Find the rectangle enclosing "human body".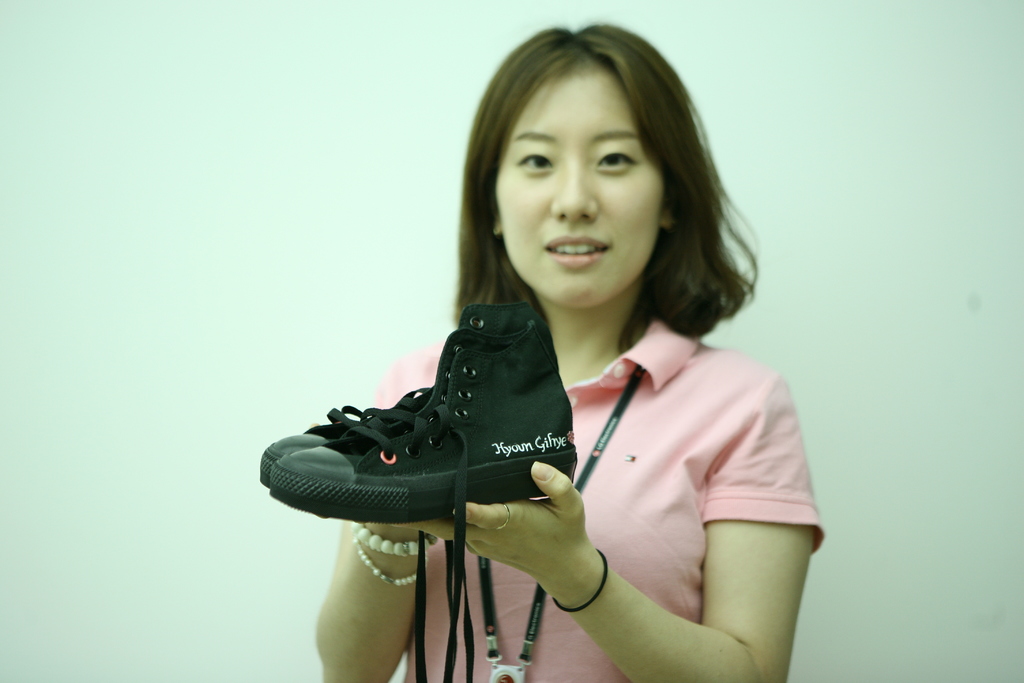
box(260, 21, 826, 681).
